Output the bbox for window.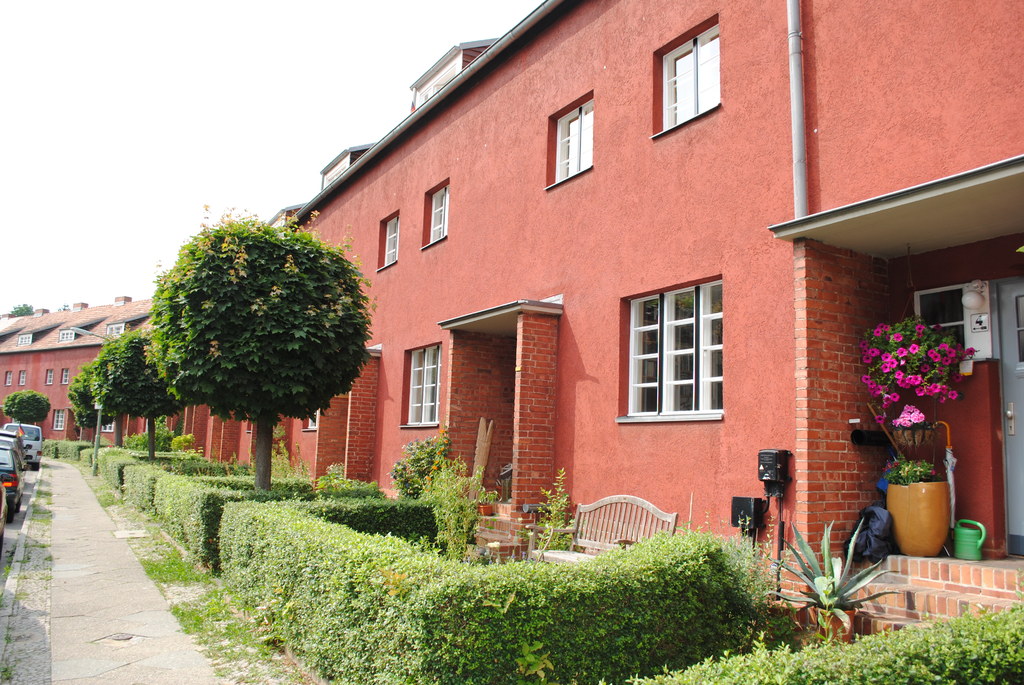
98 411 111 429.
